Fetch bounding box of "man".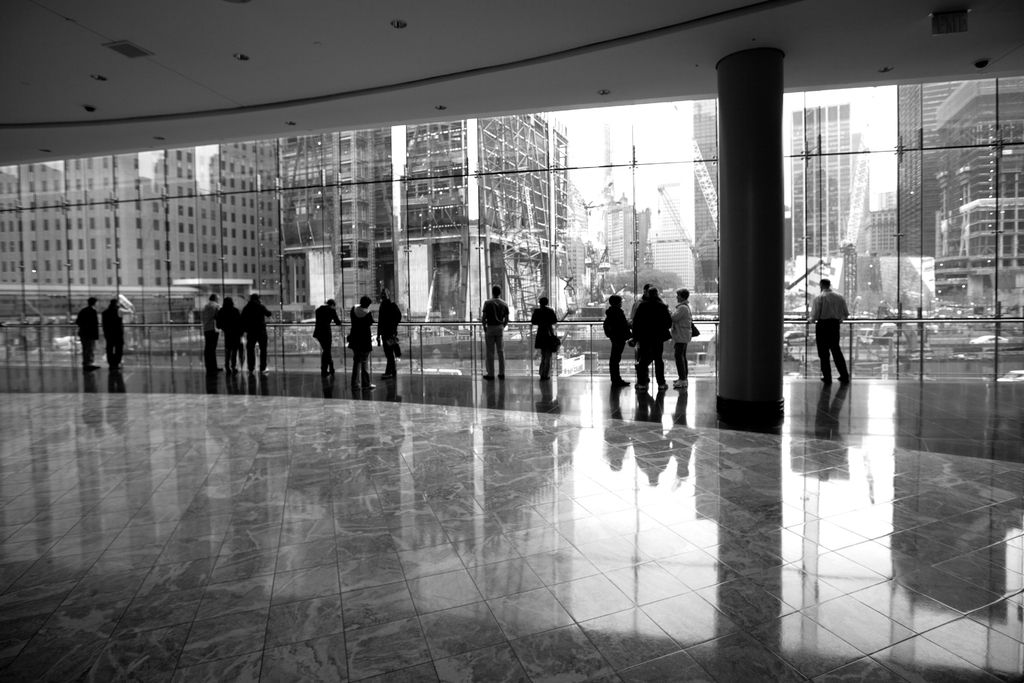
Bbox: rect(242, 294, 273, 373).
